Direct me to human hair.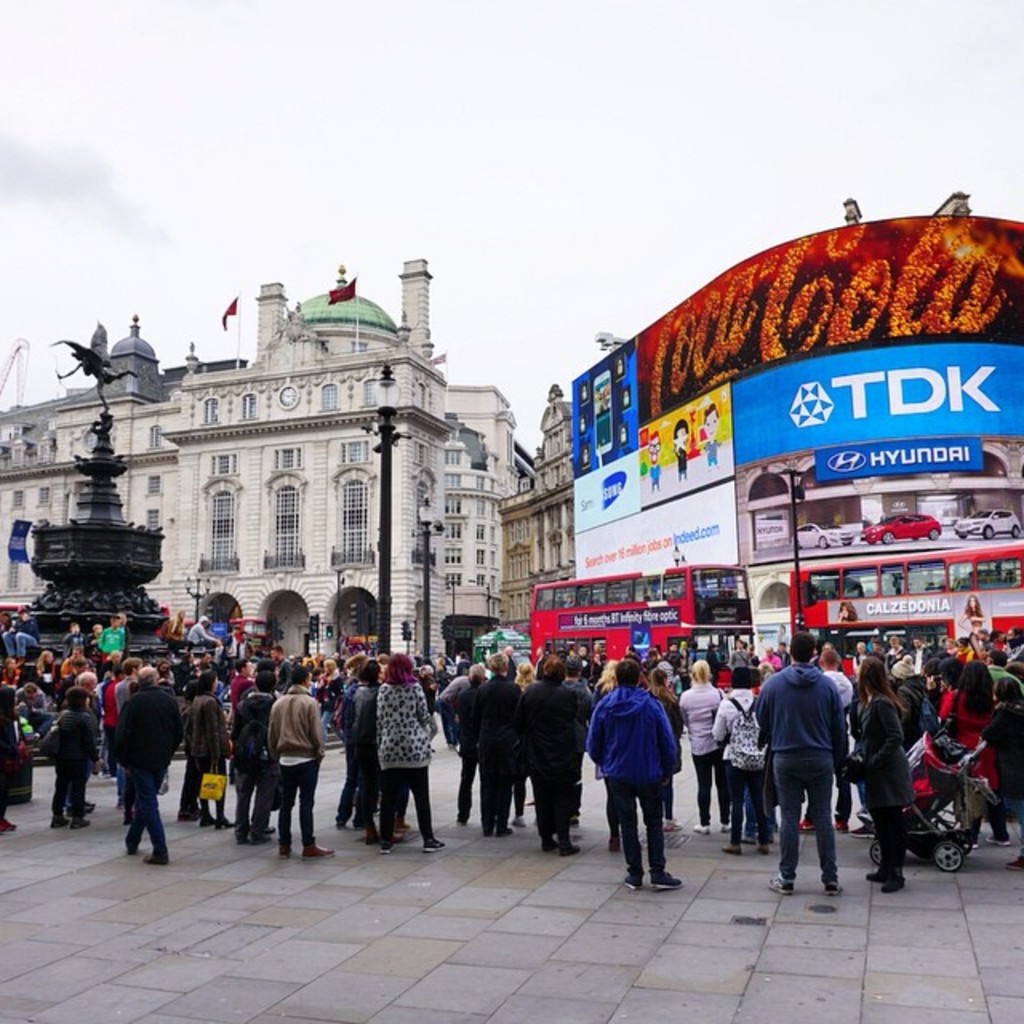
Direction: crop(195, 670, 216, 698).
